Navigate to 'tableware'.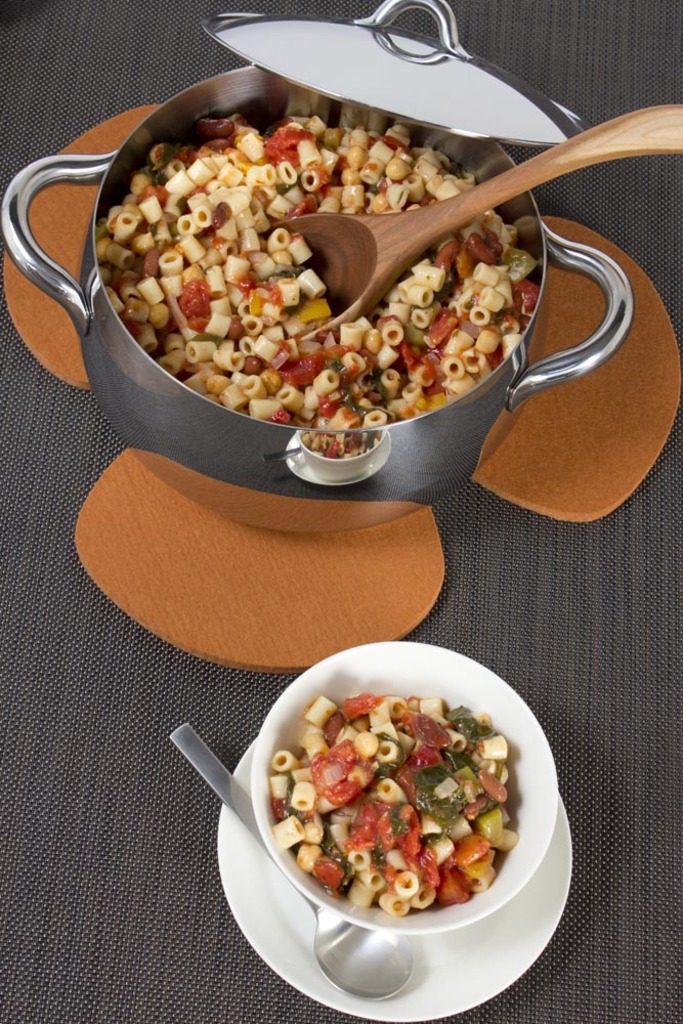
Navigation target: 211/730/571/1023.
